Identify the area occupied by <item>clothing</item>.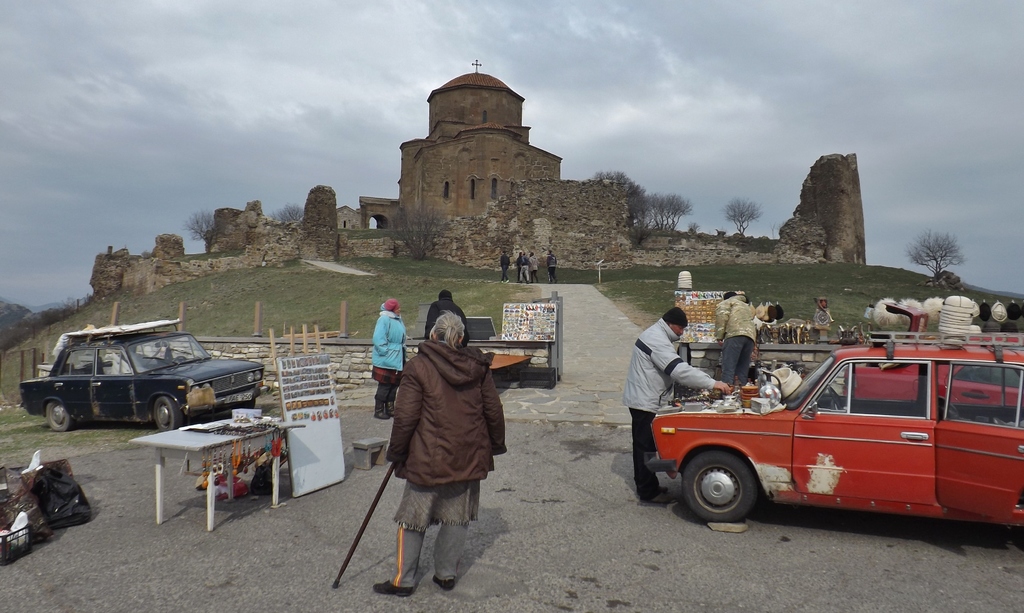
Area: bbox=[425, 301, 467, 344].
